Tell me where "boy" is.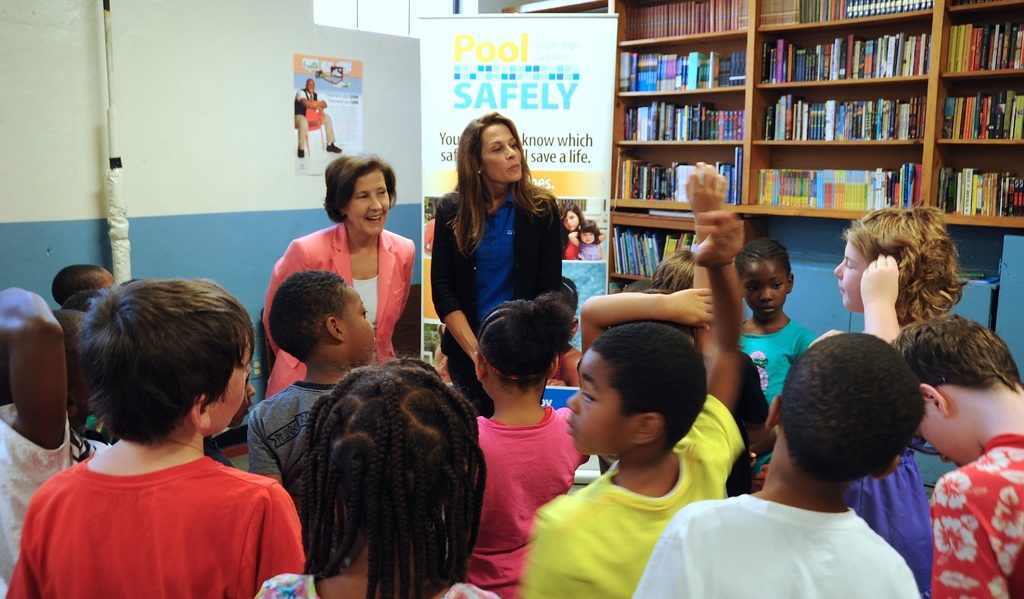
"boy" is at 0:275:305:591.
